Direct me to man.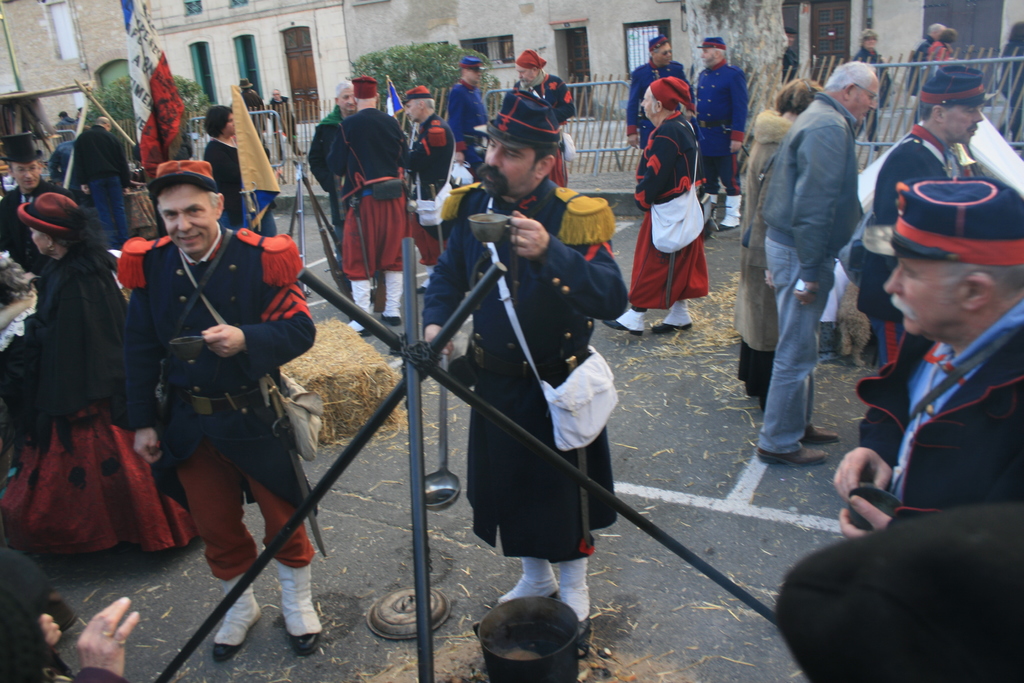
Direction: (left=405, top=86, right=456, bottom=284).
